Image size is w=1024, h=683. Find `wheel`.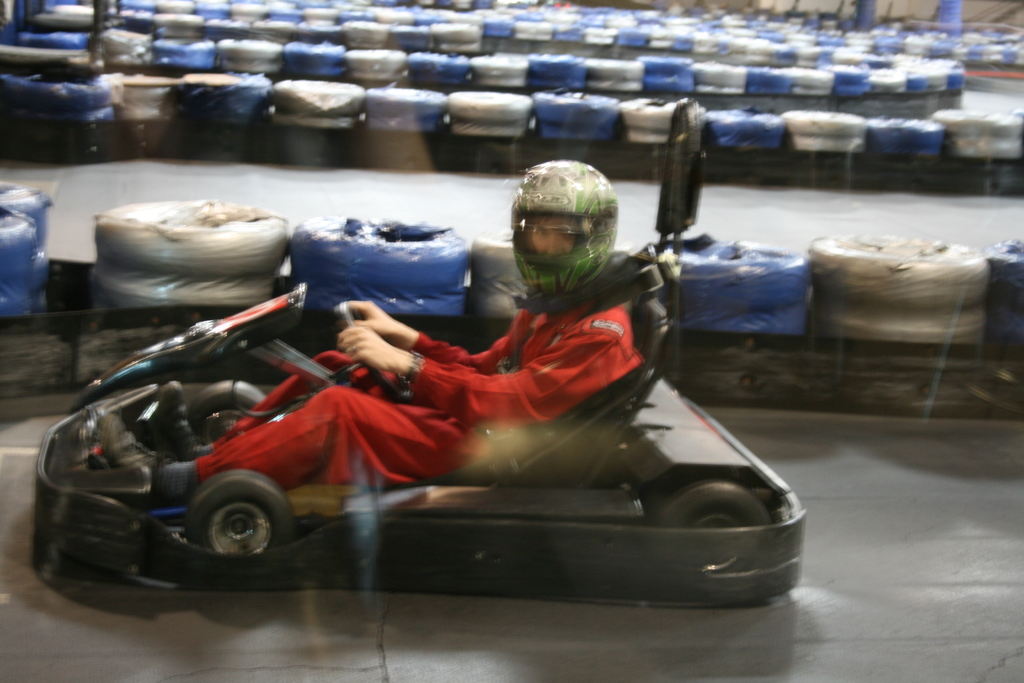
<bbox>984, 302, 1023, 338</bbox>.
